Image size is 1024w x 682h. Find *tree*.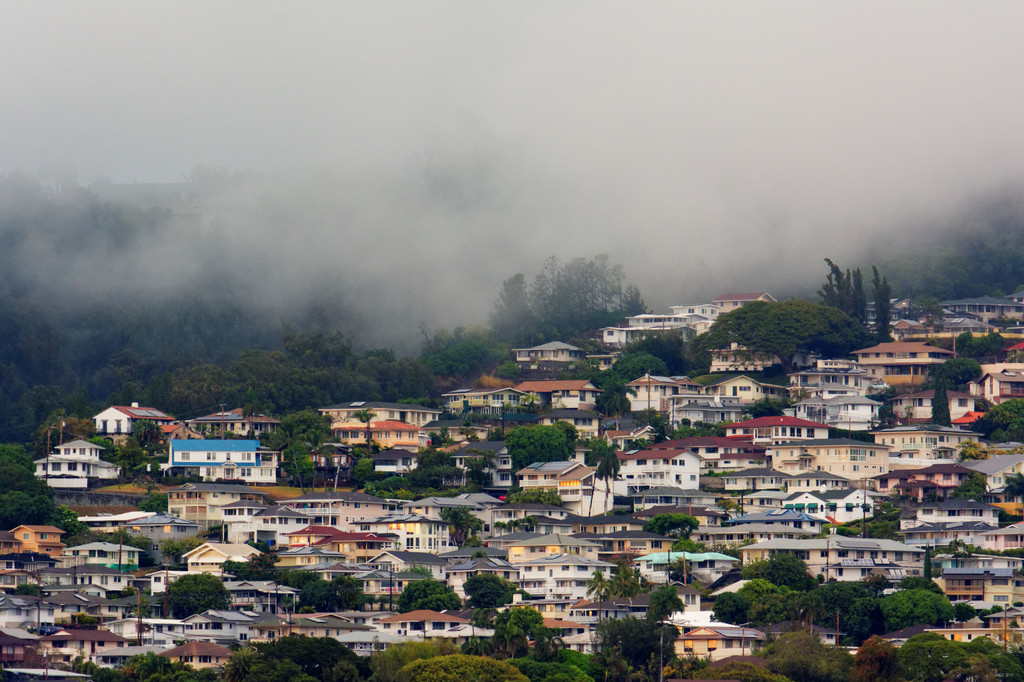
x1=63 y1=645 x2=220 y2=679.
